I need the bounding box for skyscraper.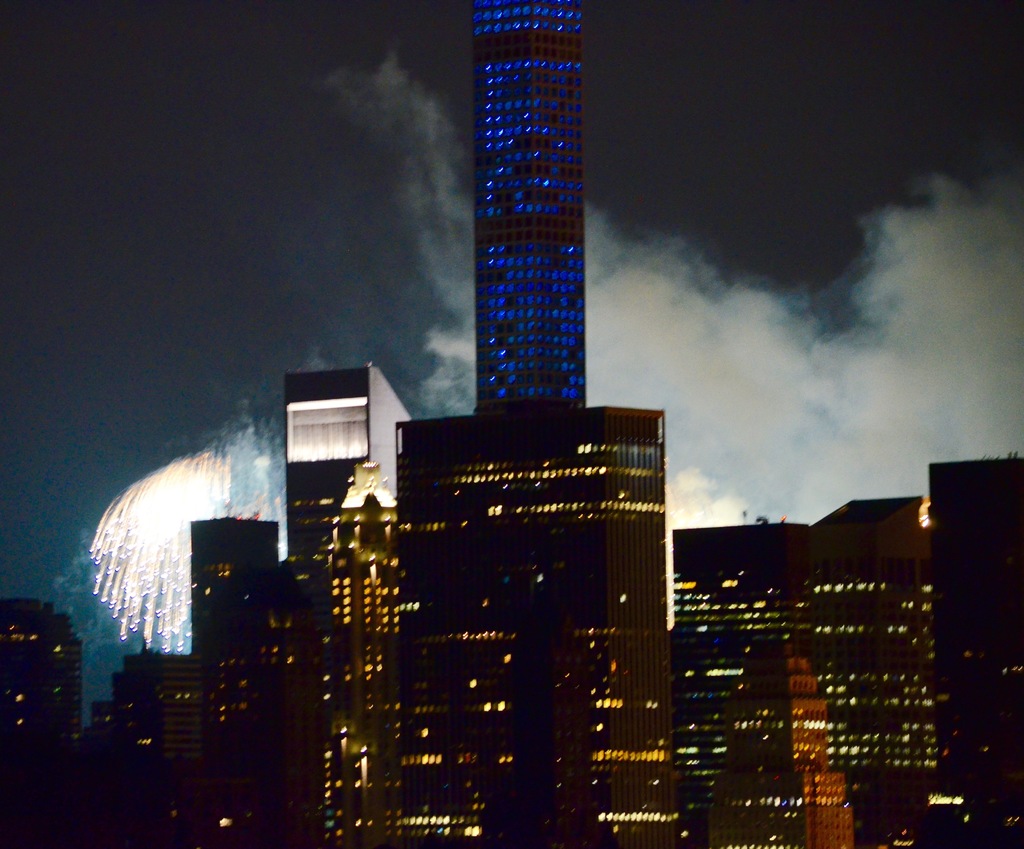
Here it is: left=662, top=492, right=941, bottom=848.
